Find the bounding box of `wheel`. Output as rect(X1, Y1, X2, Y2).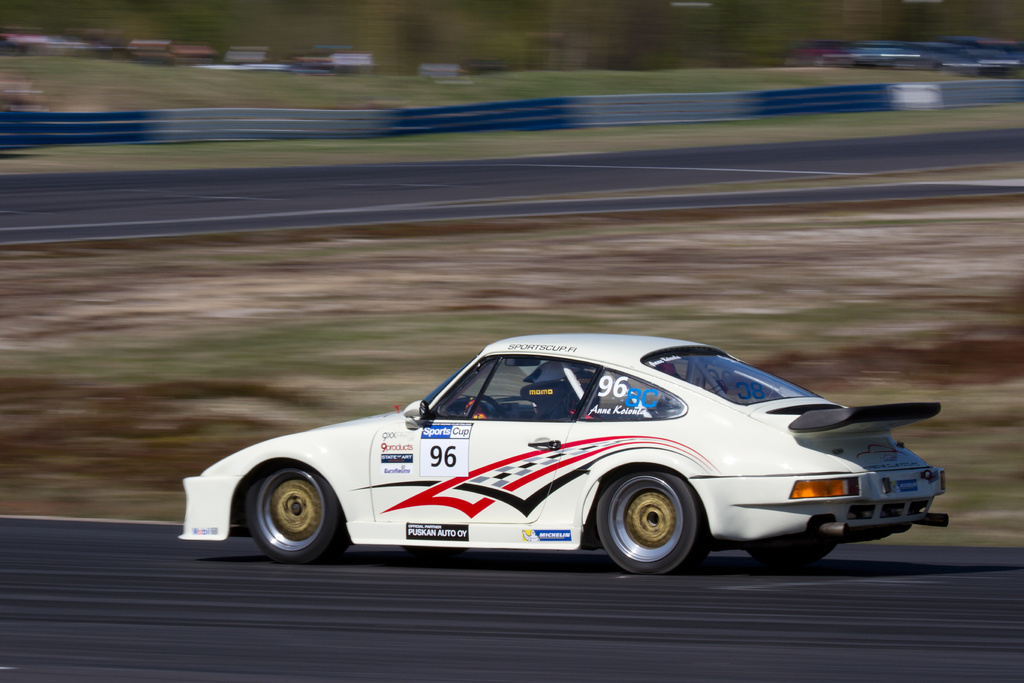
rect(247, 465, 347, 565).
